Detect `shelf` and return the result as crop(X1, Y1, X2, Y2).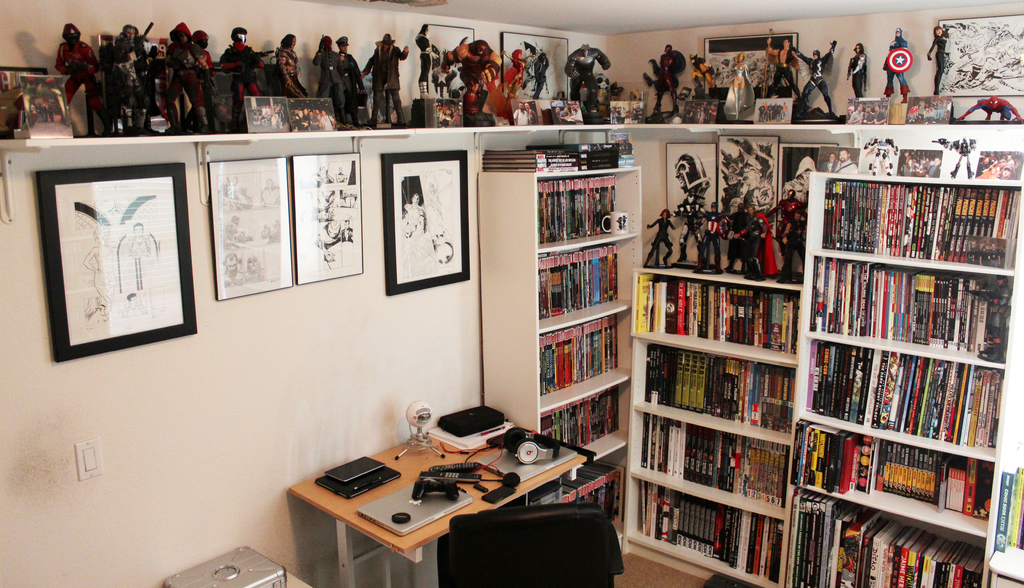
crop(541, 168, 642, 256).
